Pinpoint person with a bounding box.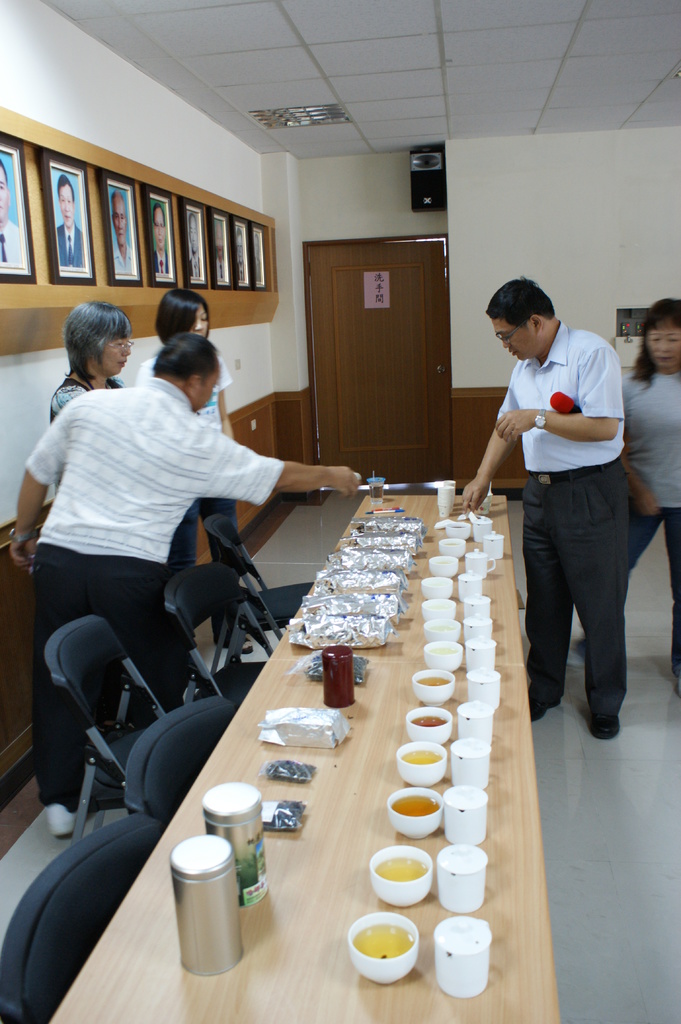
107 190 135 270.
